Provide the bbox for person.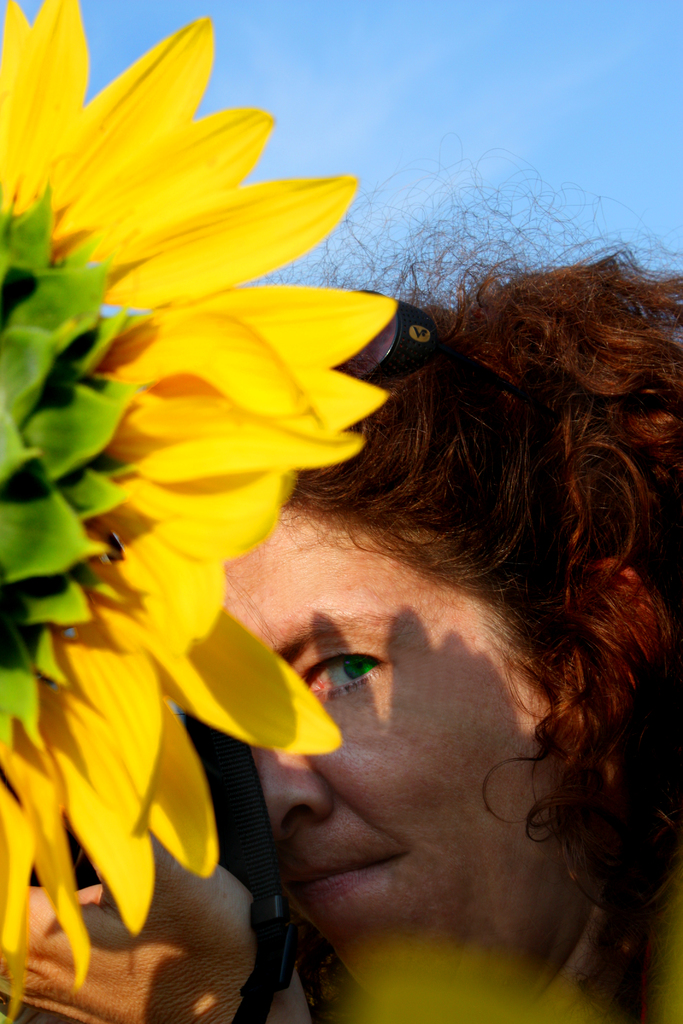
x1=0 y1=144 x2=682 y2=1023.
